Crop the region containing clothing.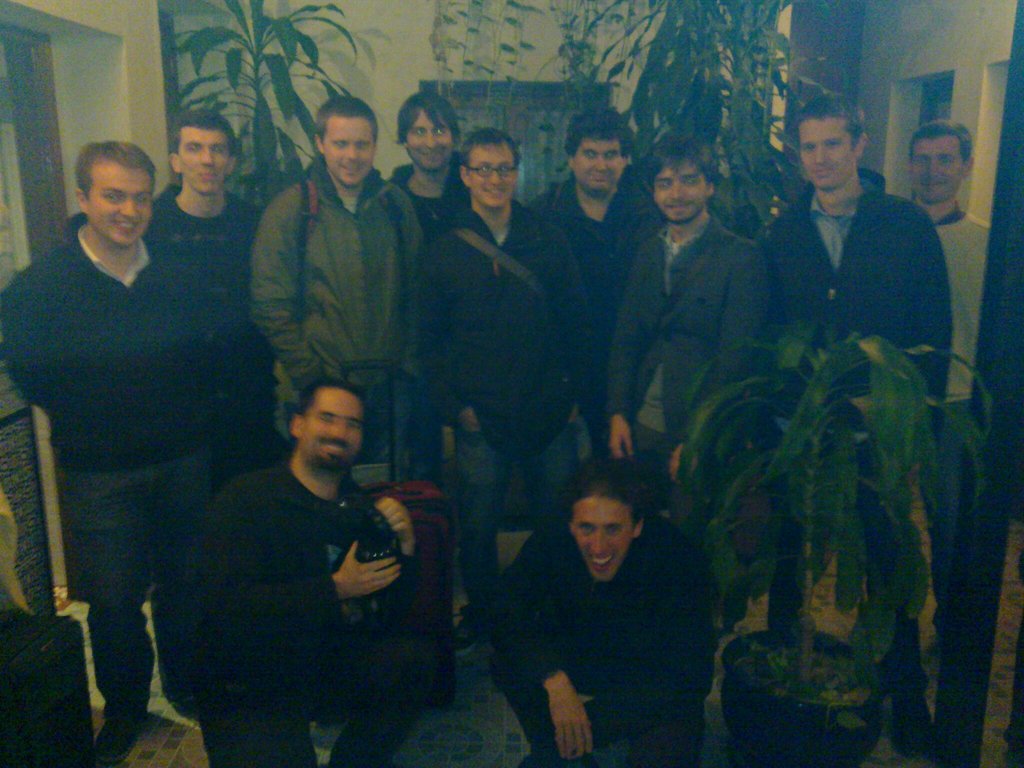
Crop region: pyautogui.locateOnScreen(906, 192, 1003, 626).
